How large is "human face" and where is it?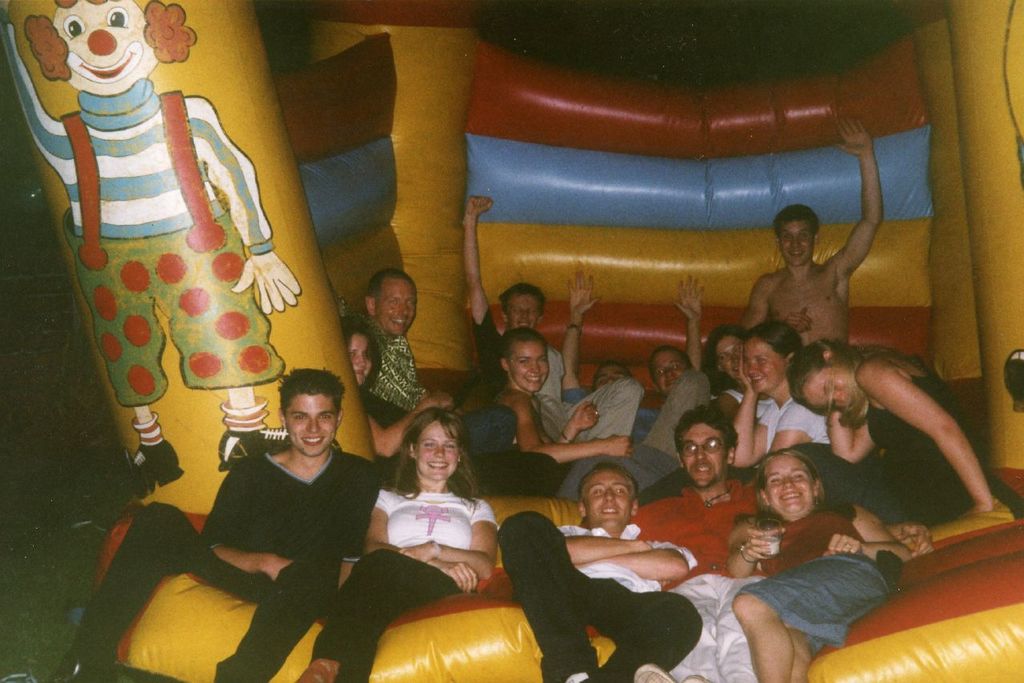
Bounding box: [x1=510, y1=337, x2=552, y2=395].
